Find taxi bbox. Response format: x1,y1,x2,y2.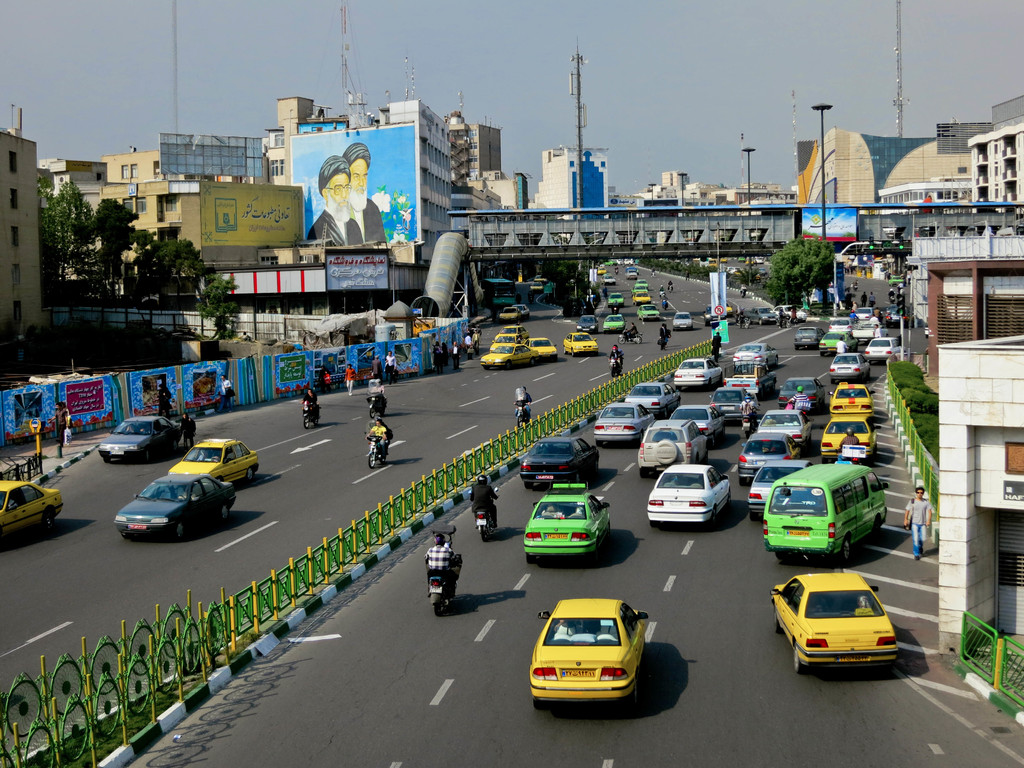
493,304,523,326.
